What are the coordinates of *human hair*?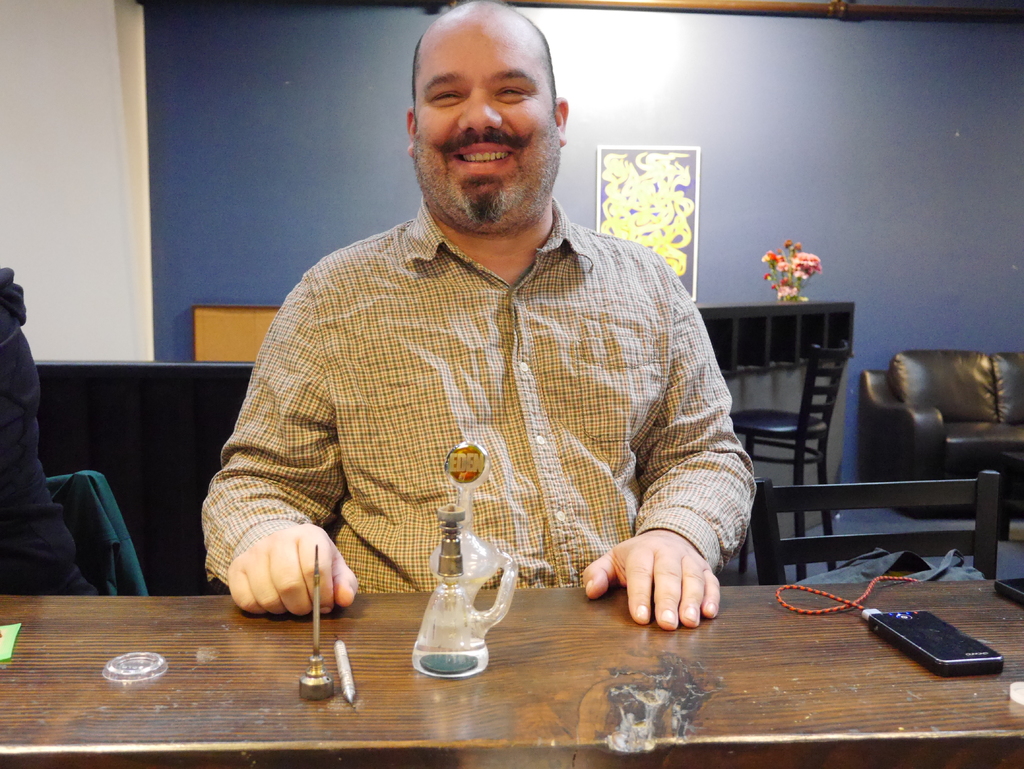
{"x1": 413, "y1": 0, "x2": 566, "y2": 113}.
